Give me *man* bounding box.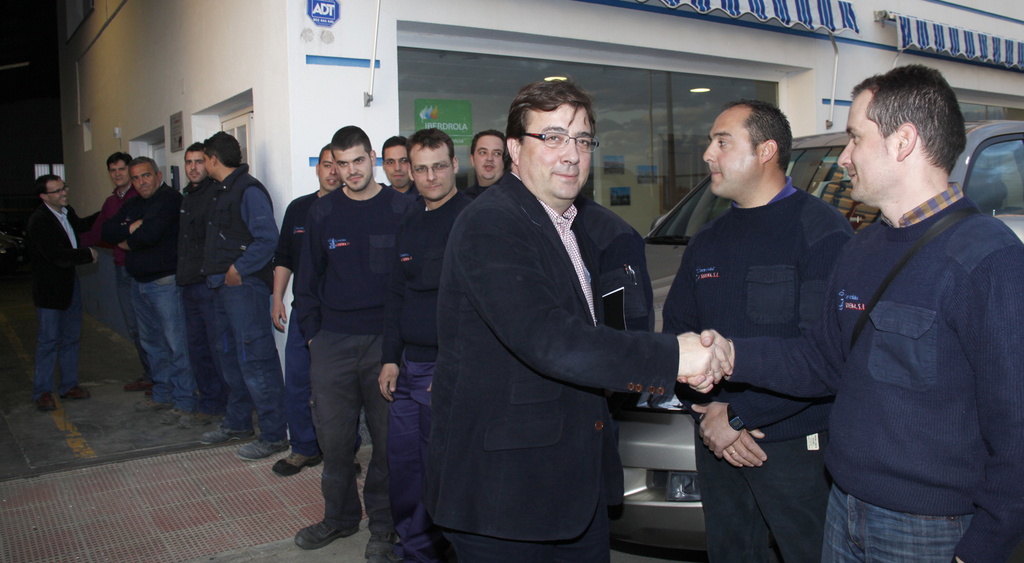
<box>419,67,695,548</box>.
